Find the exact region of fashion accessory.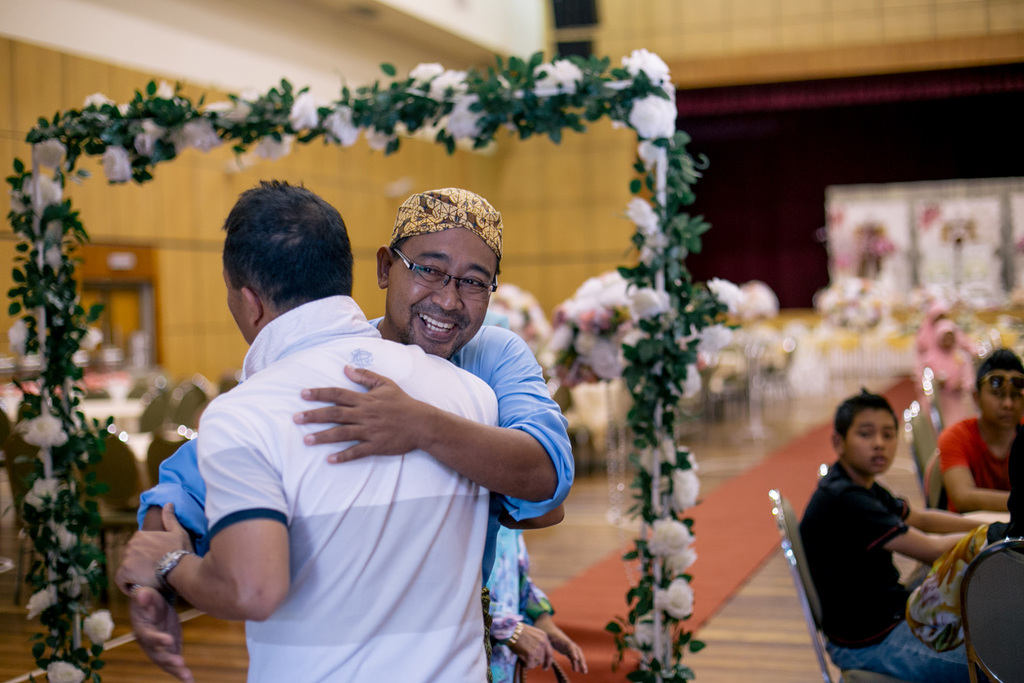
Exact region: 498,619,524,650.
